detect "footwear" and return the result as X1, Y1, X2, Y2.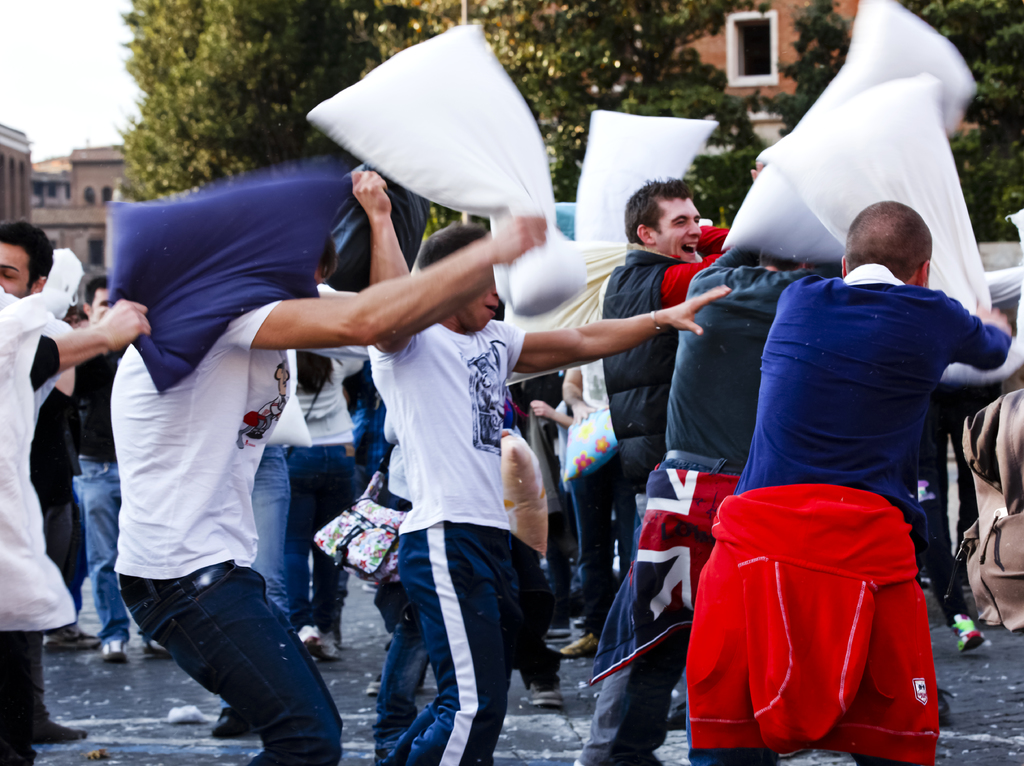
214, 708, 244, 744.
